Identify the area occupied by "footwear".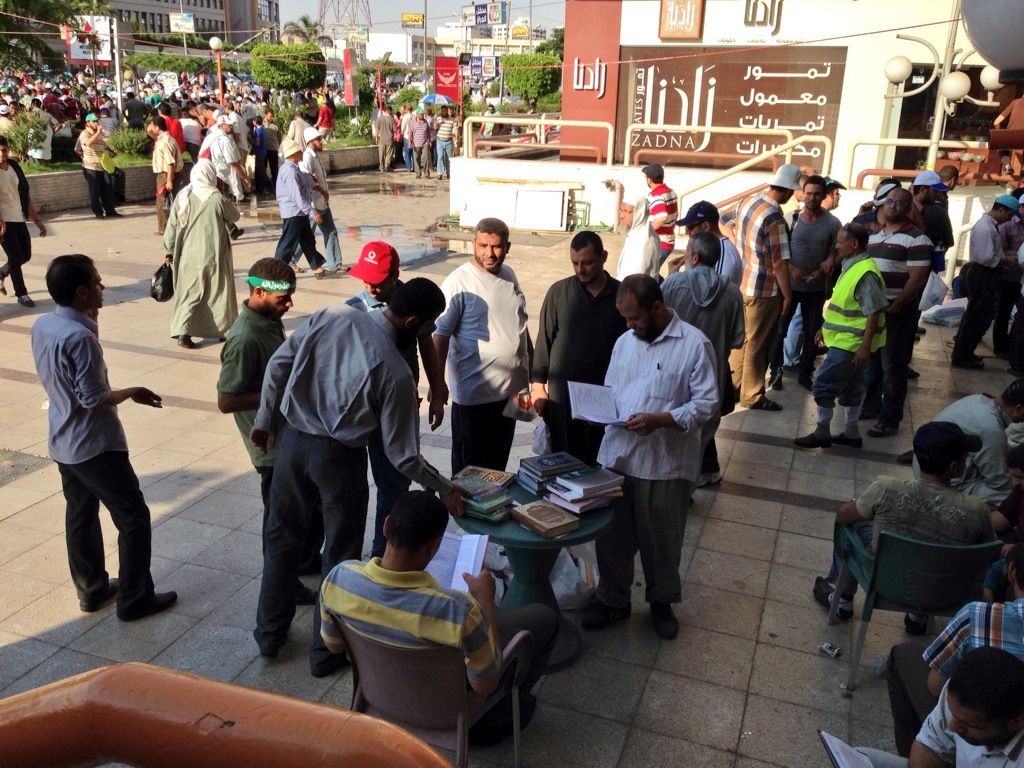
Area: {"x1": 820, "y1": 573, "x2": 851, "y2": 621}.
